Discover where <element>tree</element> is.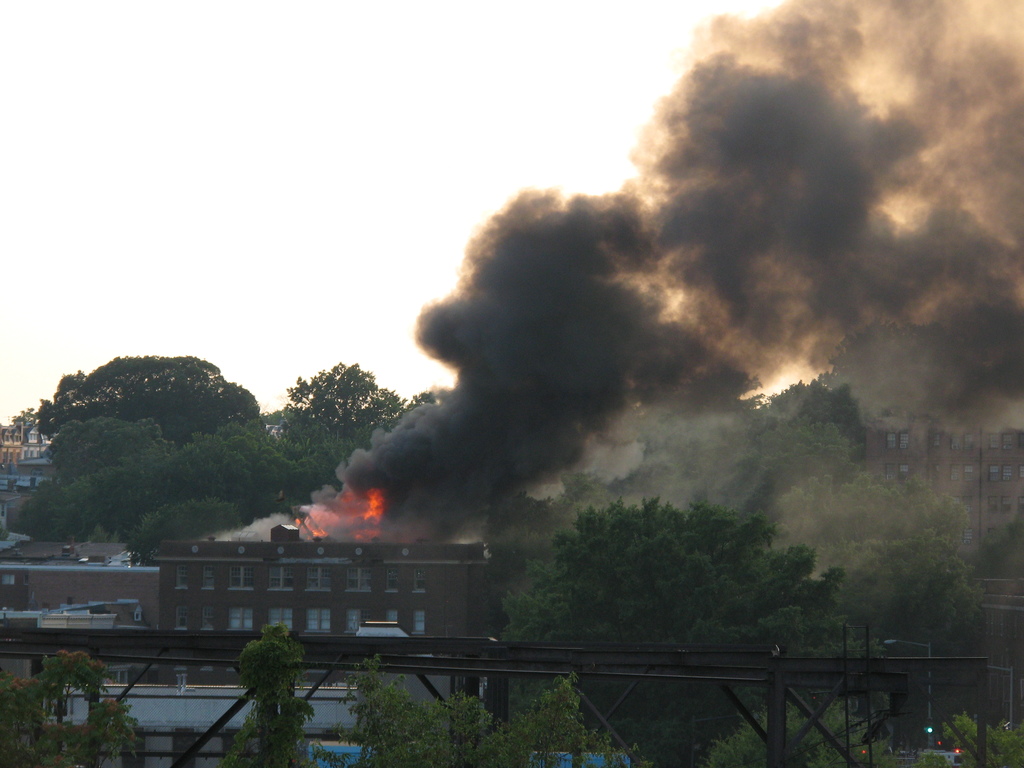
Discovered at [x1=223, y1=615, x2=340, y2=767].
